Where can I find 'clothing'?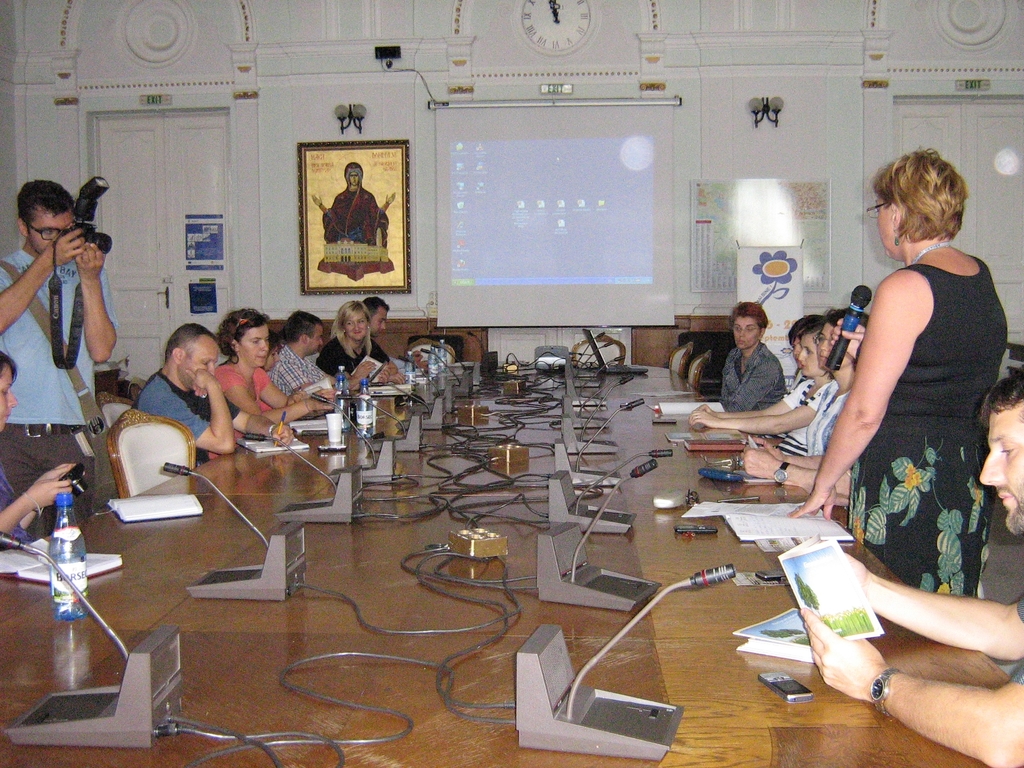
You can find it at left=1021, top=595, right=1023, bottom=674.
